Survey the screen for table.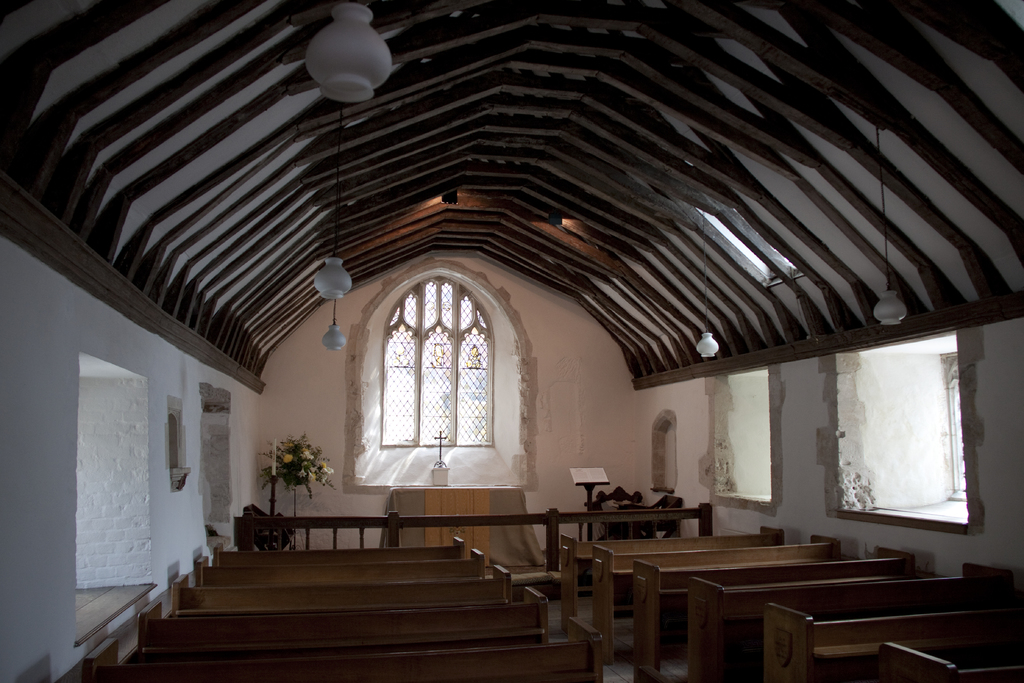
Survey found: Rect(252, 511, 394, 546).
